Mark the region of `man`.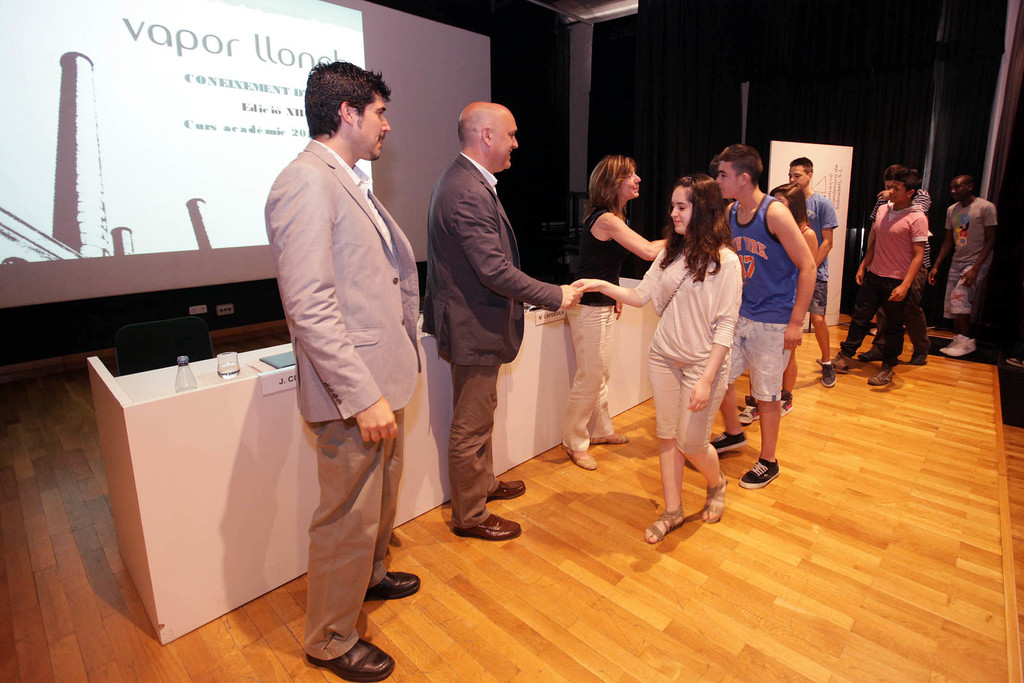
Region: box=[788, 156, 834, 387].
